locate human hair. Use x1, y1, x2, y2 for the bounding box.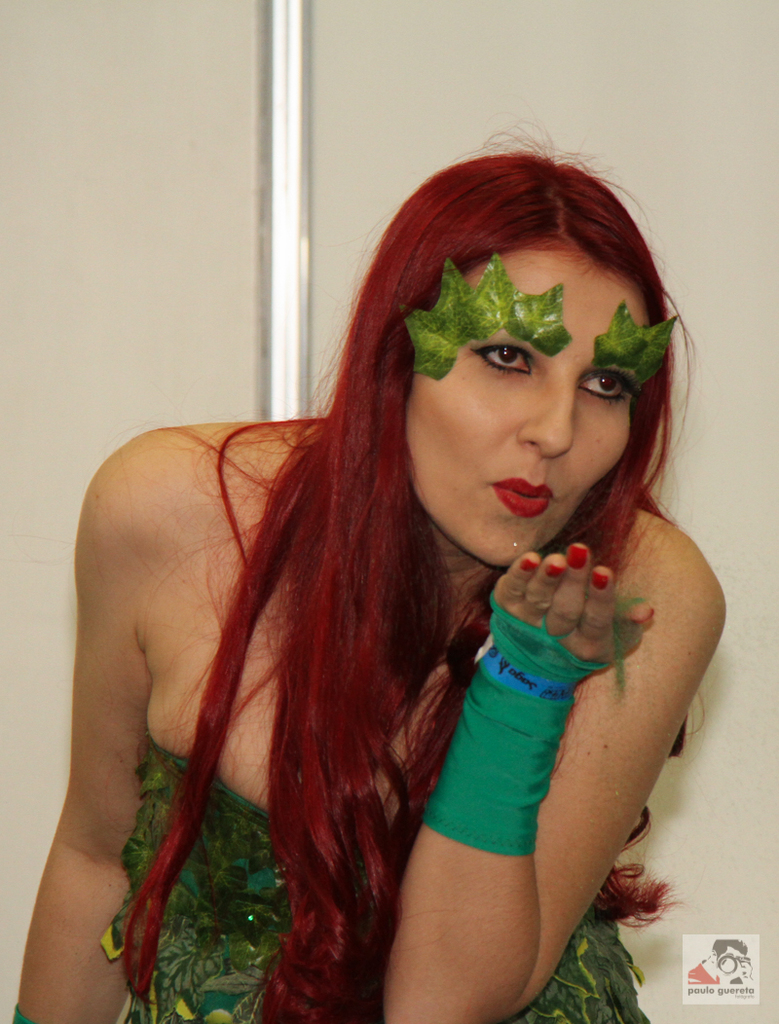
115, 176, 673, 884.
